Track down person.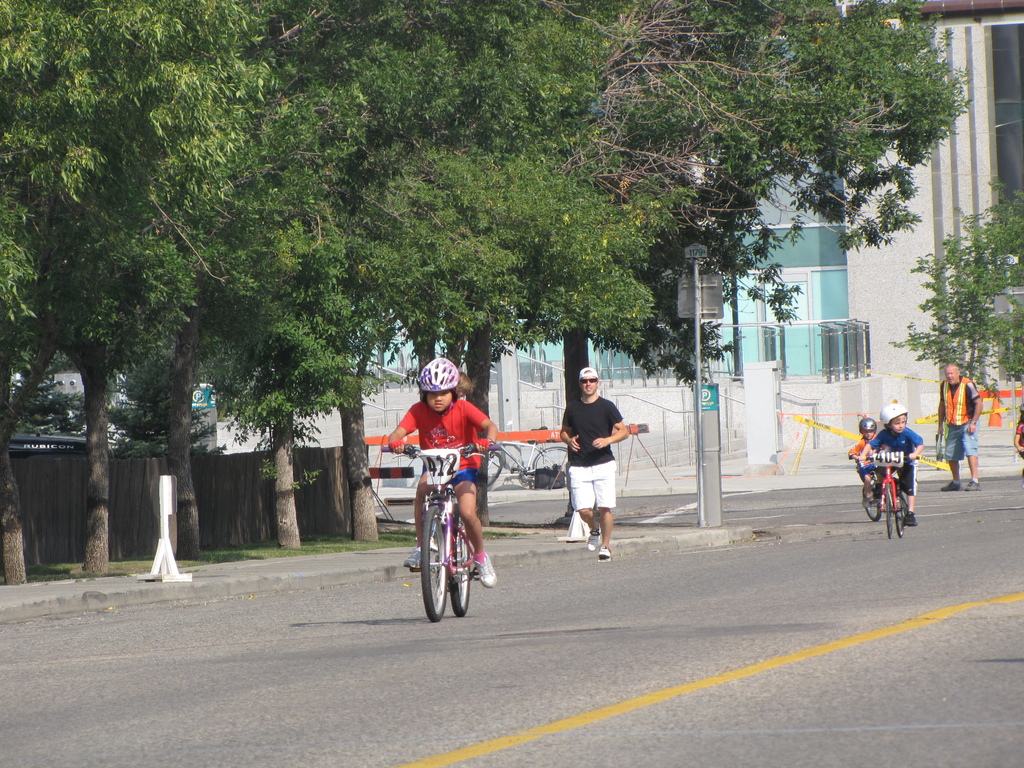
Tracked to 560/368/628/559.
